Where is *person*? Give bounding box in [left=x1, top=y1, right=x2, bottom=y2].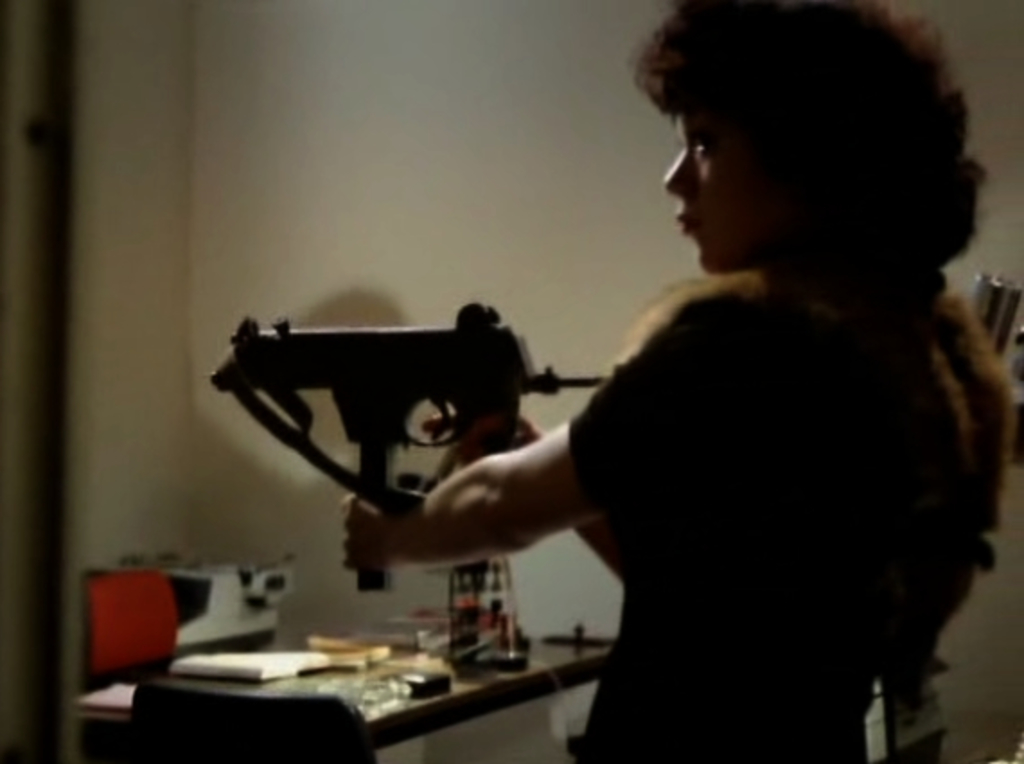
[left=334, top=63, right=1001, bottom=744].
